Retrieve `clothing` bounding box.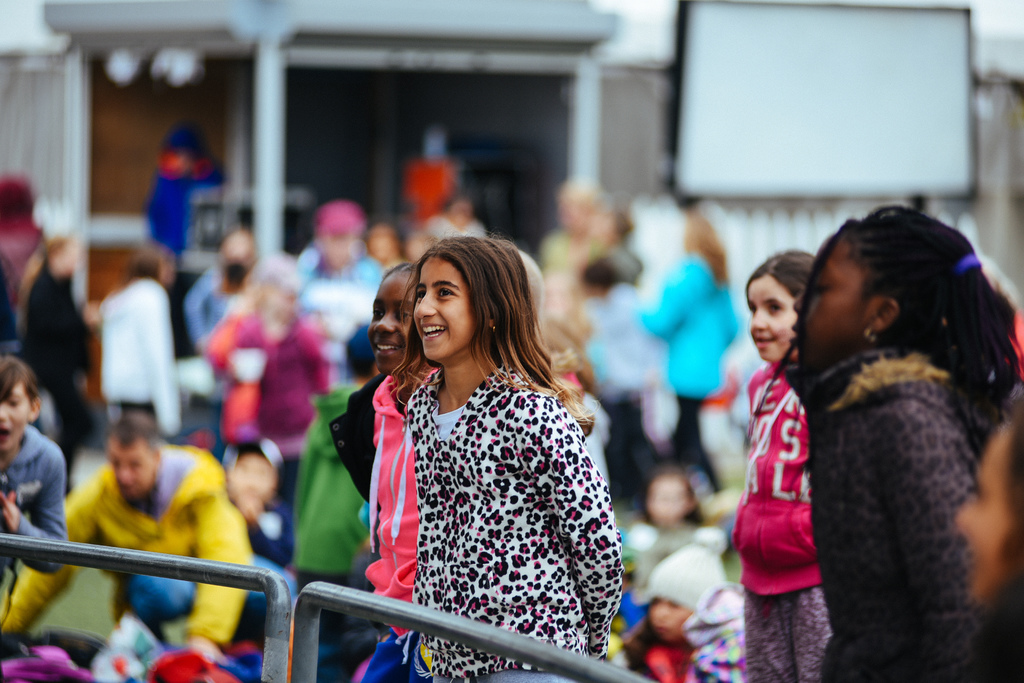
Bounding box: rect(10, 454, 252, 650).
